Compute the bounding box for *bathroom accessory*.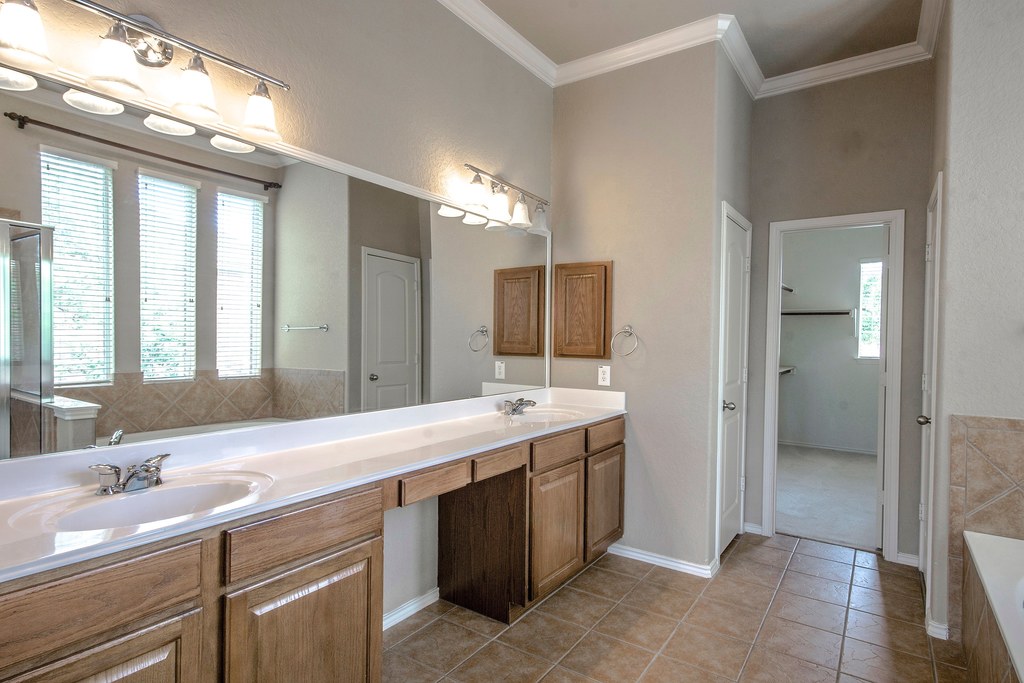
{"left": 53, "top": 474, "right": 266, "bottom": 536}.
